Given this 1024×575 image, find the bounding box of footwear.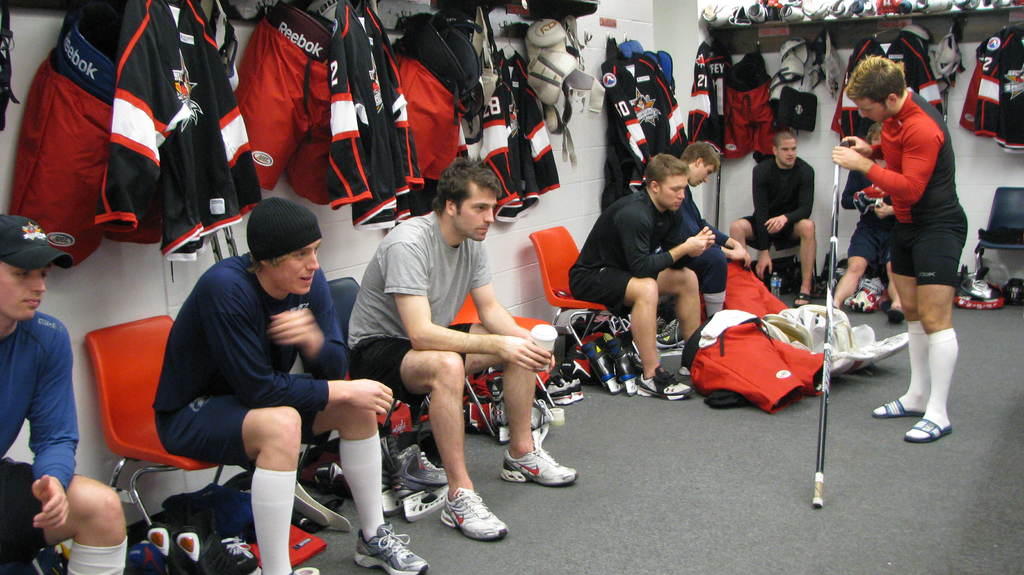
[x1=567, y1=373, x2=585, y2=401].
